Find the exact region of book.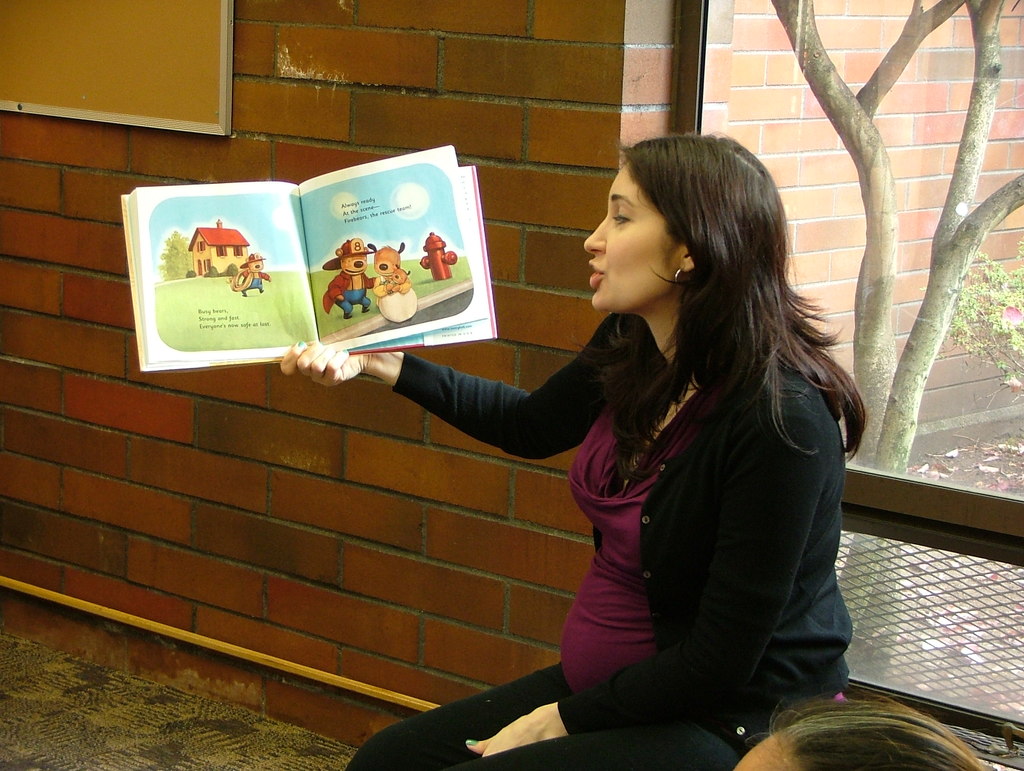
Exact region: box(84, 165, 538, 401).
